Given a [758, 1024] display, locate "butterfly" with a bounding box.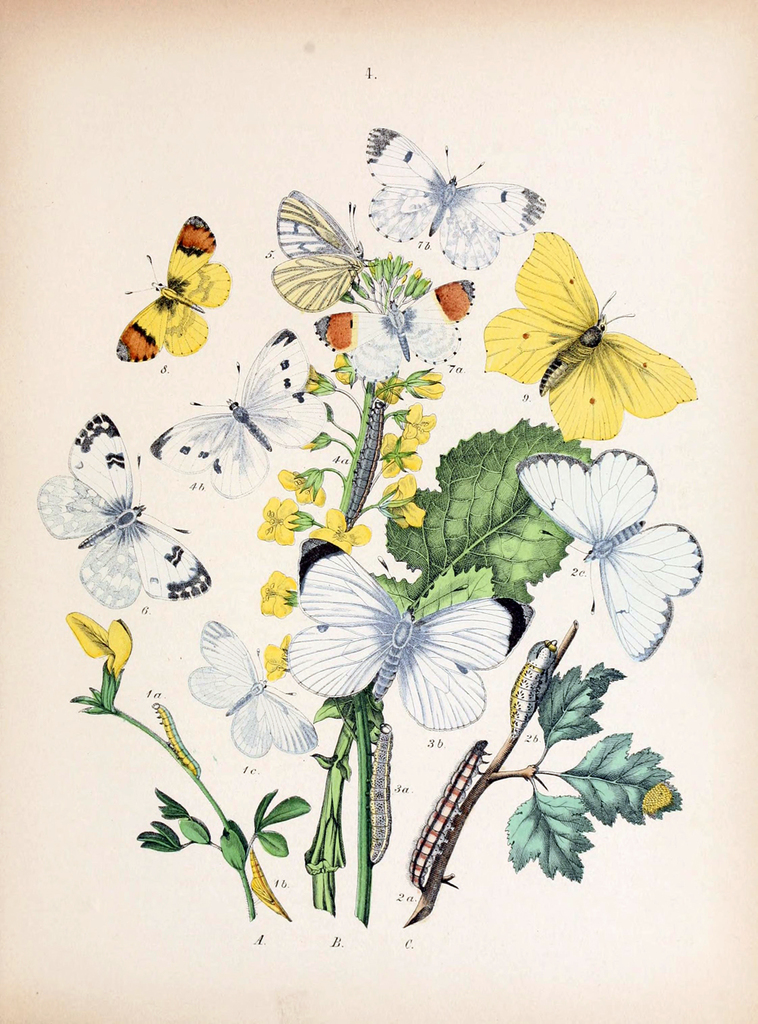
Located: 322 281 473 390.
